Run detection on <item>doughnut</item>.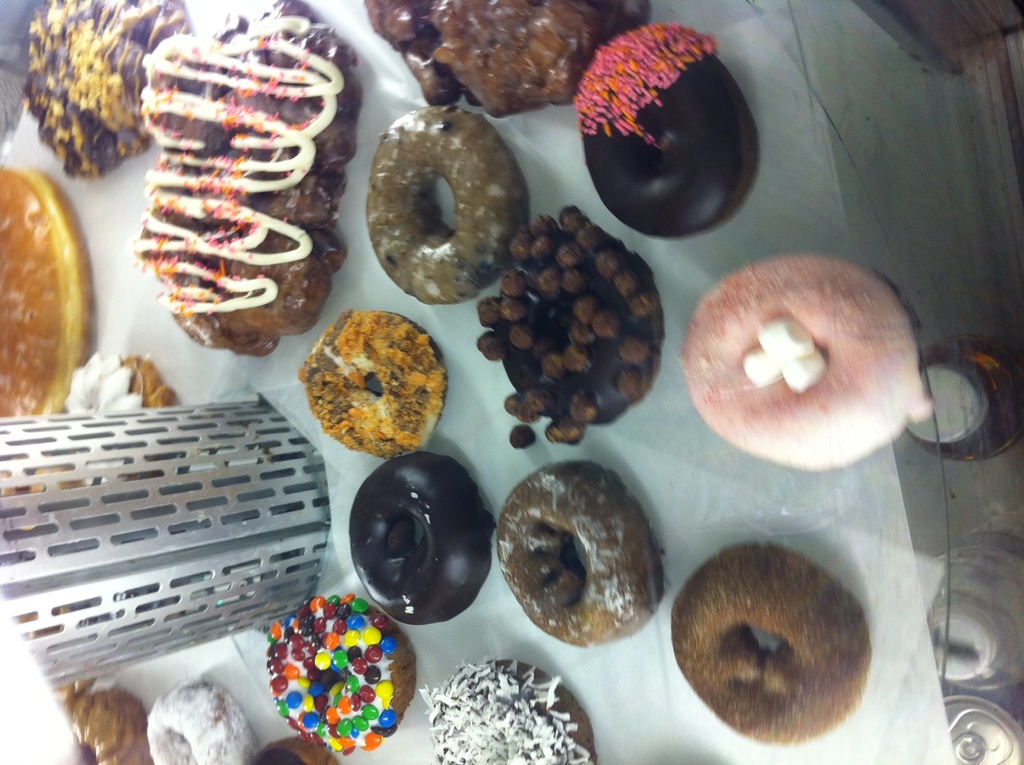
Result: l=144, t=680, r=254, b=764.
